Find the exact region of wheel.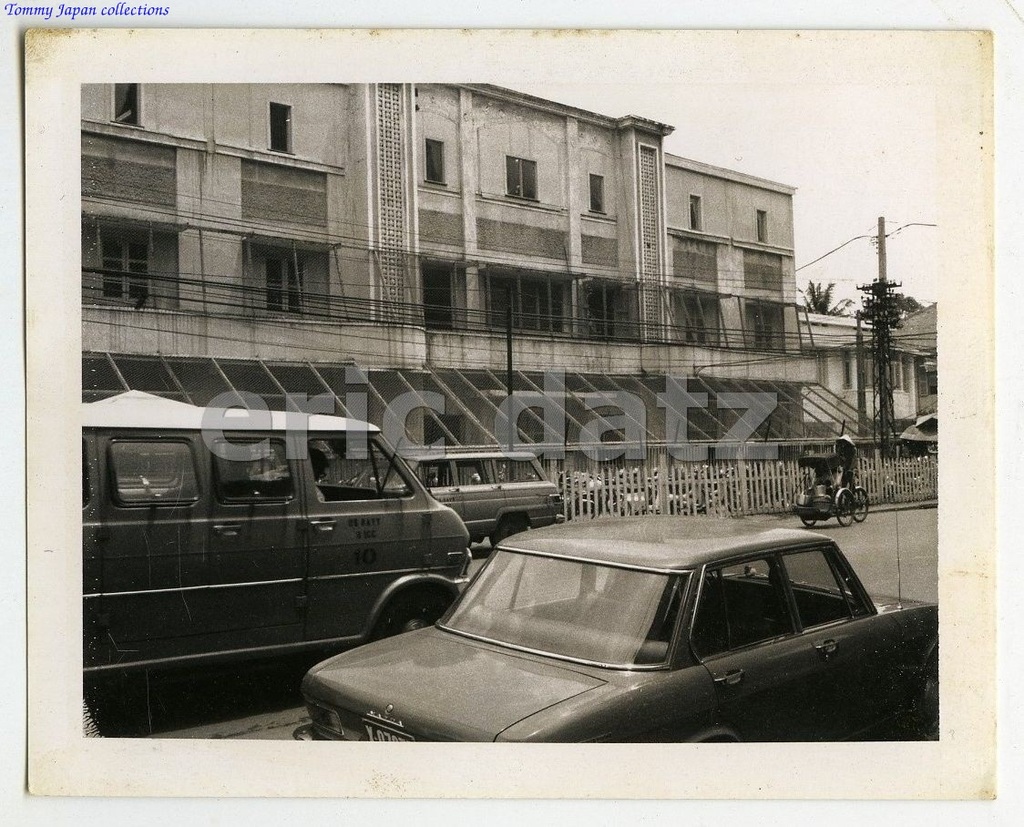
Exact region: bbox=[830, 489, 854, 524].
